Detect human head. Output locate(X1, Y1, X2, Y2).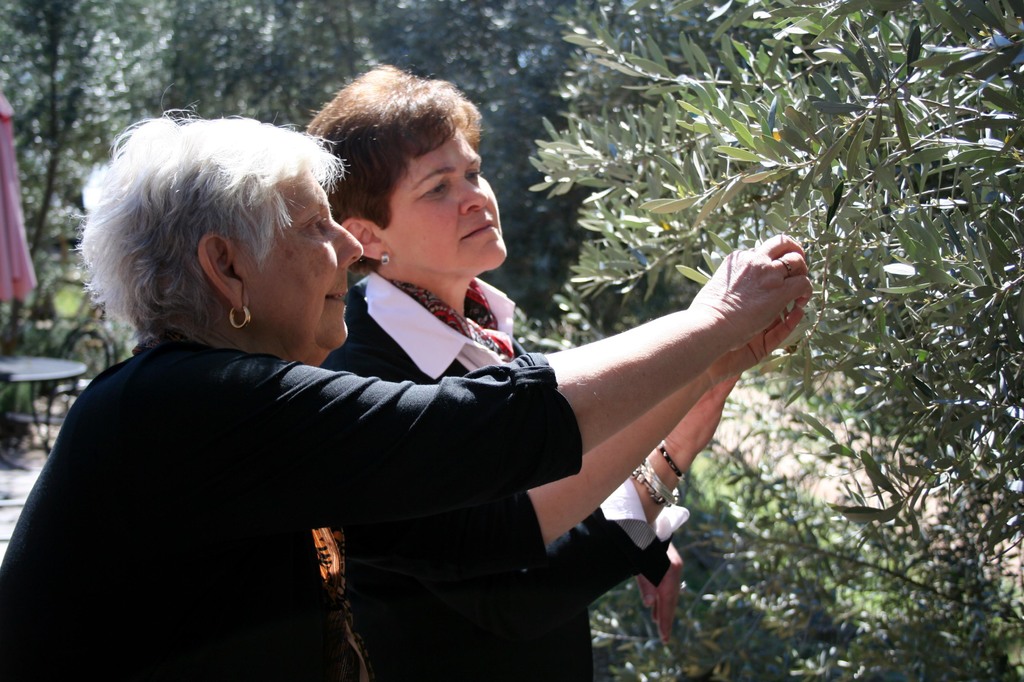
locate(75, 124, 365, 370).
